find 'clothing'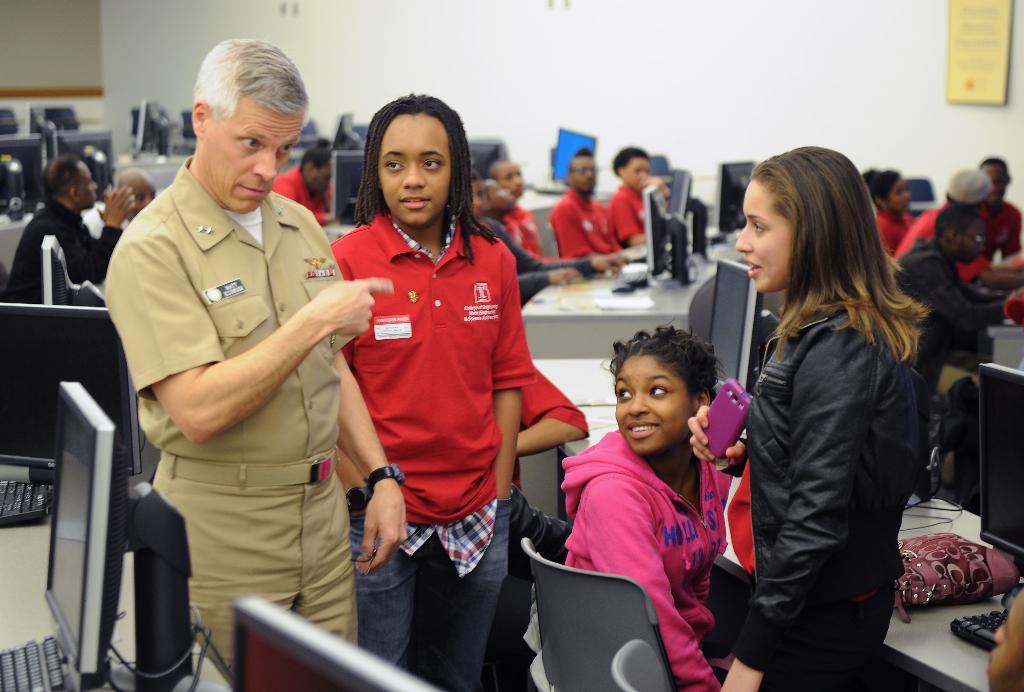
<bbox>109, 114, 366, 645</bbox>
